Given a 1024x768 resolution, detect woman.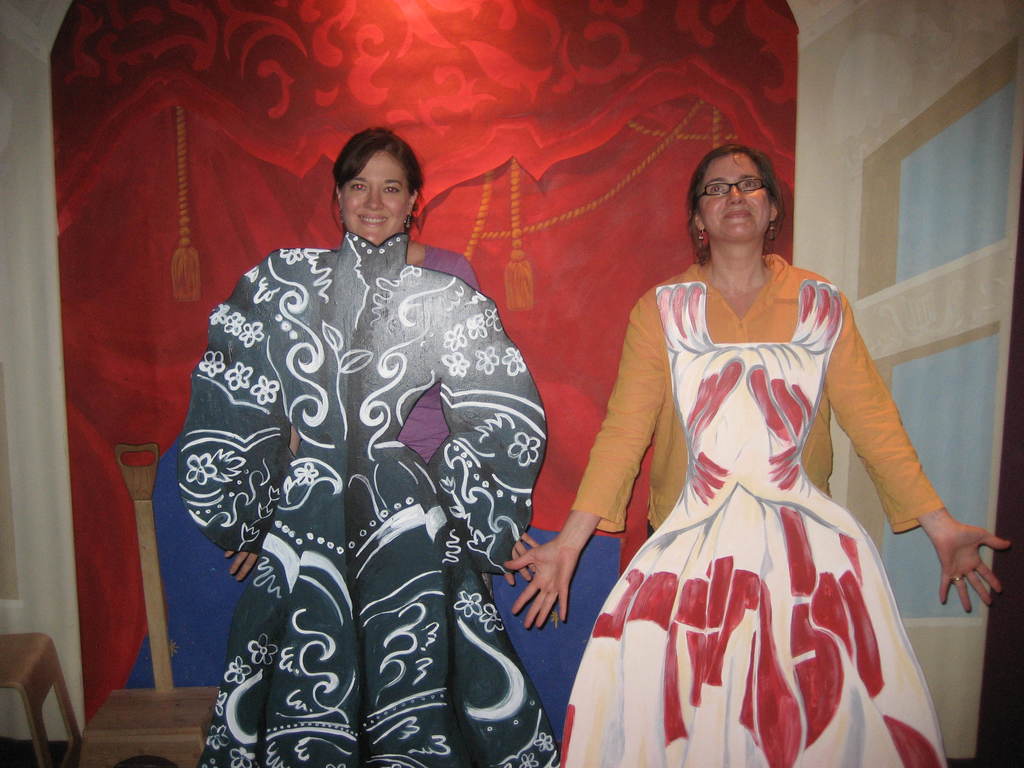
<bbox>506, 141, 1011, 762</bbox>.
